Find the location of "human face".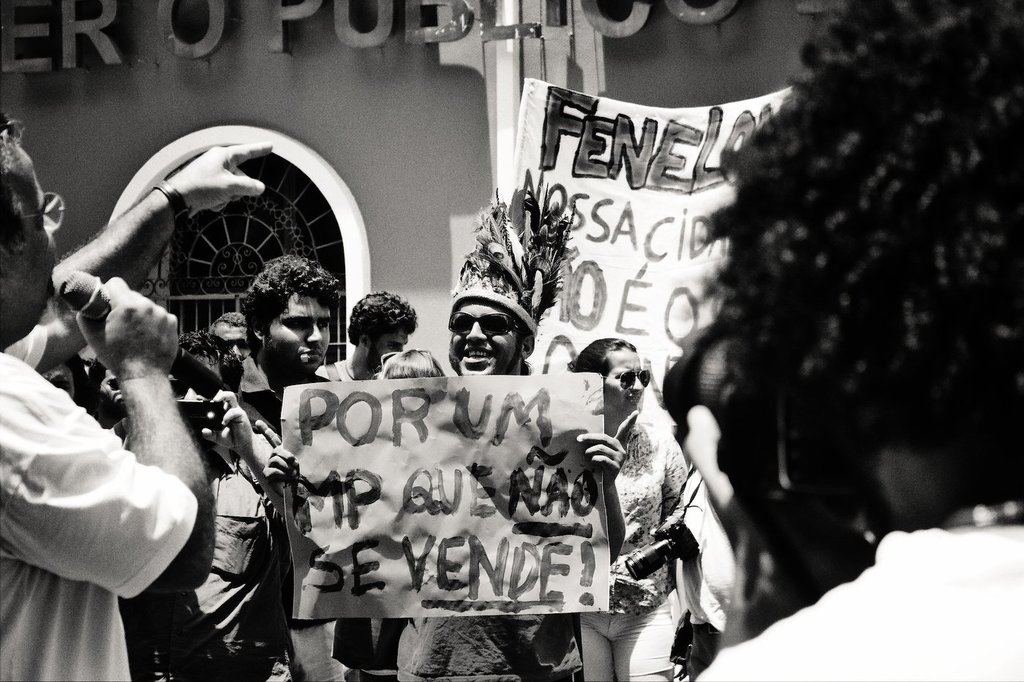
Location: l=264, t=295, r=327, b=387.
